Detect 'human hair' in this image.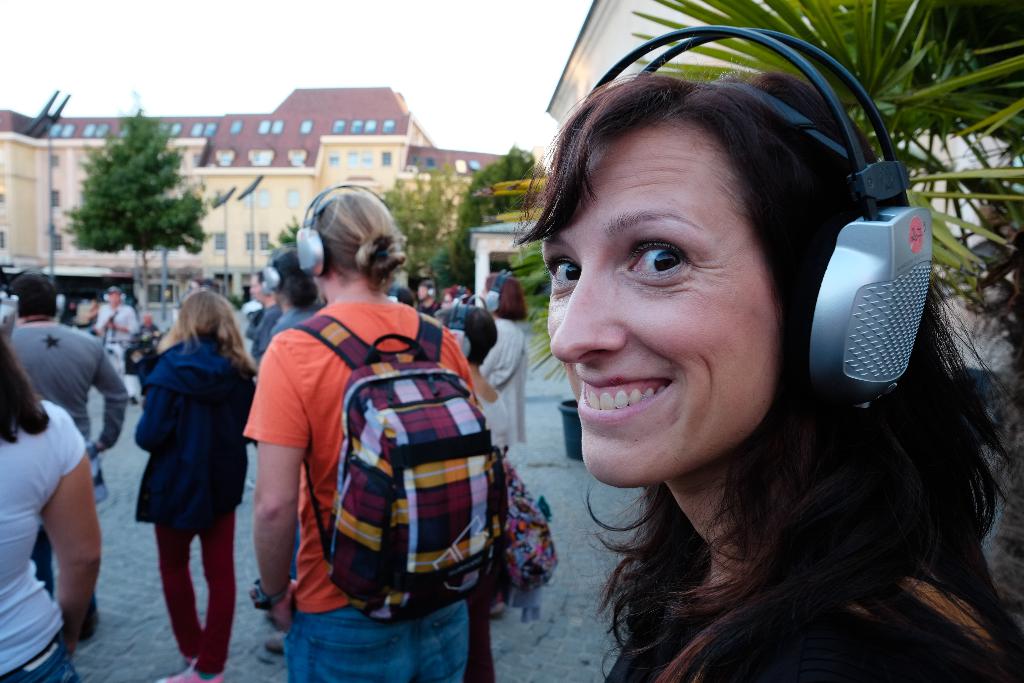
Detection: 10:270:60:315.
